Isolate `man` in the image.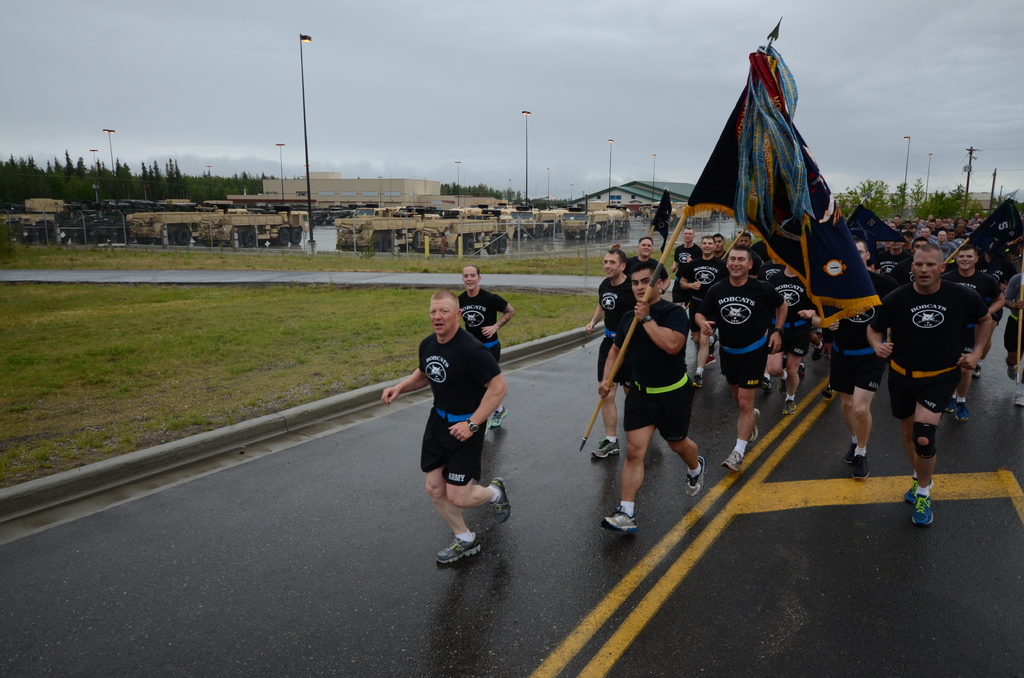
Isolated region: {"left": 712, "top": 236, "right": 728, "bottom": 261}.
